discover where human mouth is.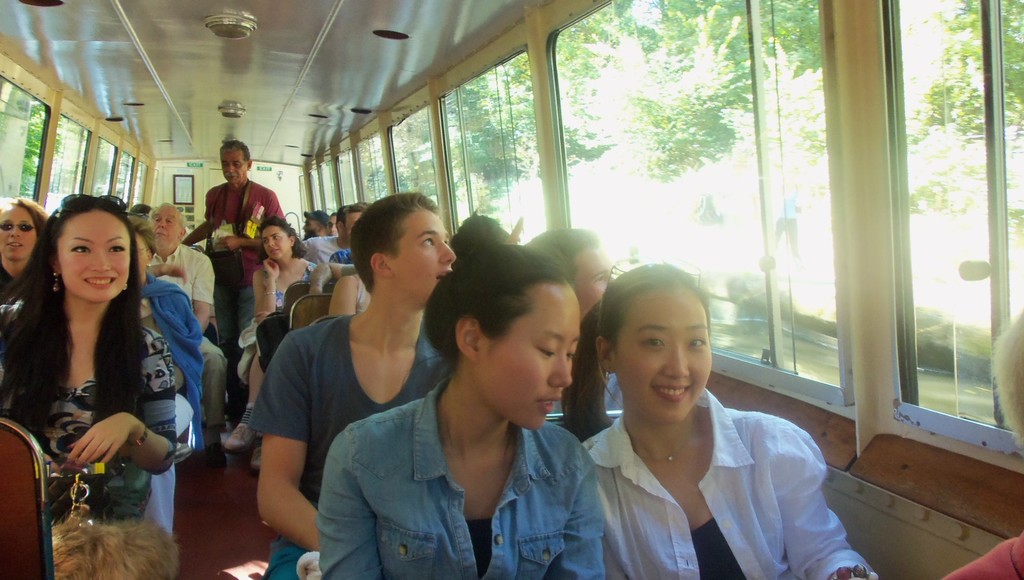
Discovered at <box>225,175,235,179</box>.
